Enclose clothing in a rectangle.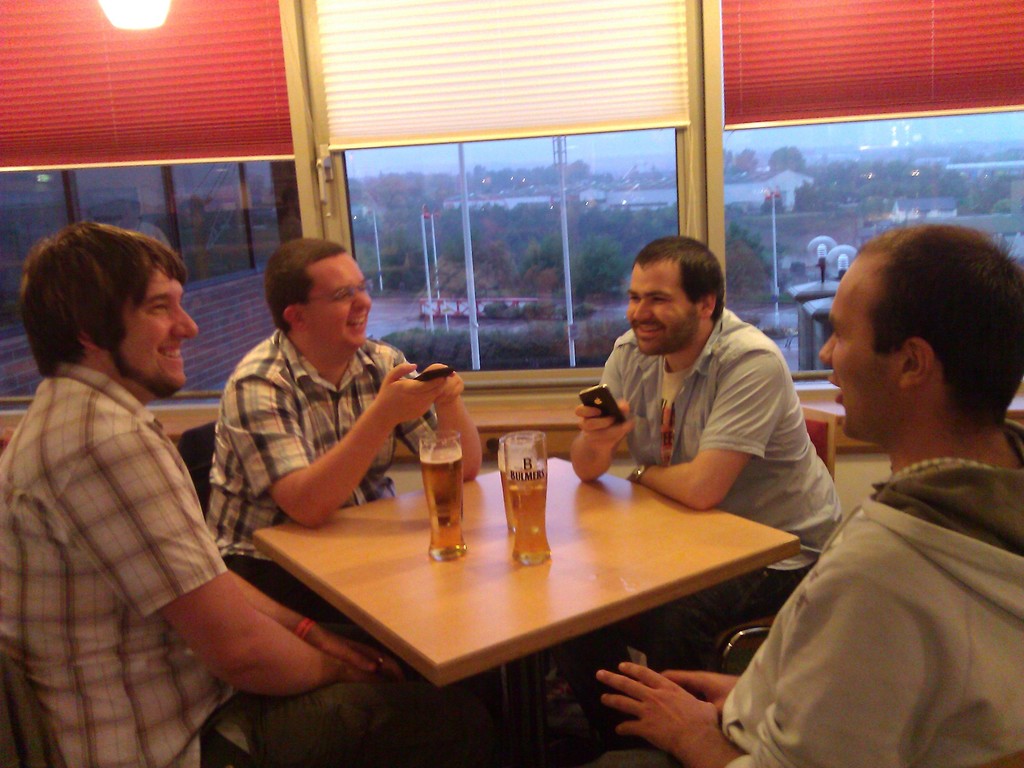
{"x1": 200, "y1": 319, "x2": 482, "y2": 591}.
